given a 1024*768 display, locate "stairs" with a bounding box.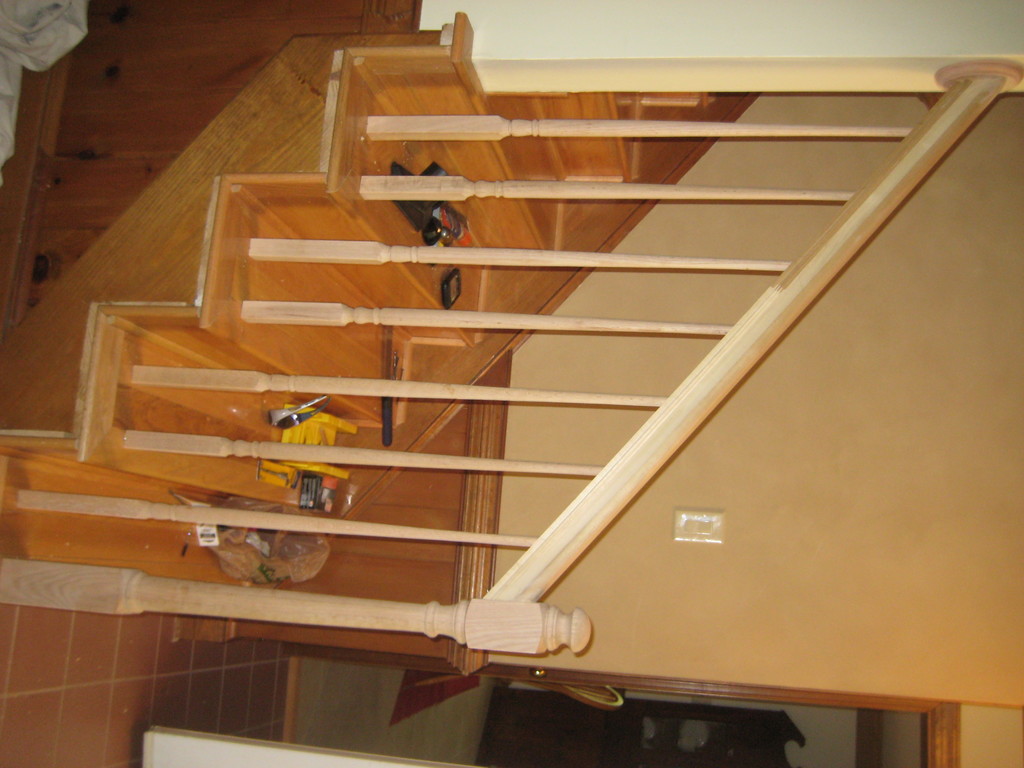
Located: pyautogui.locateOnScreen(0, 97, 714, 561).
